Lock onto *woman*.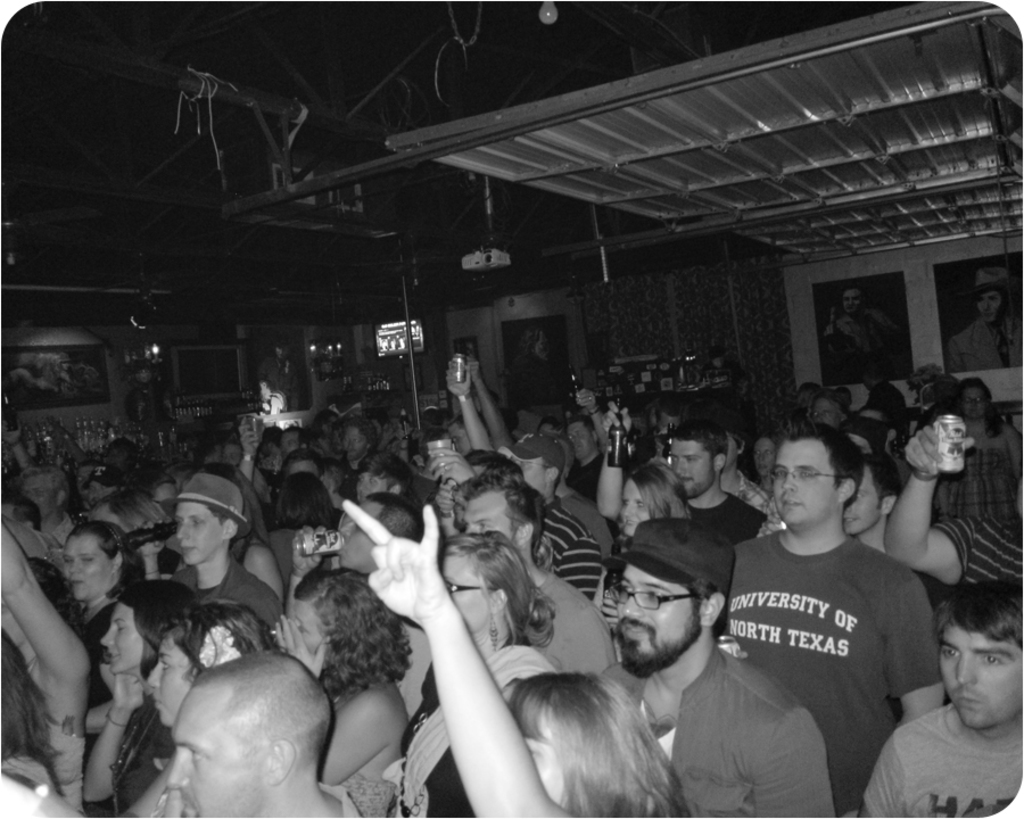
Locked: bbox=(124, 611, 266, 818).
